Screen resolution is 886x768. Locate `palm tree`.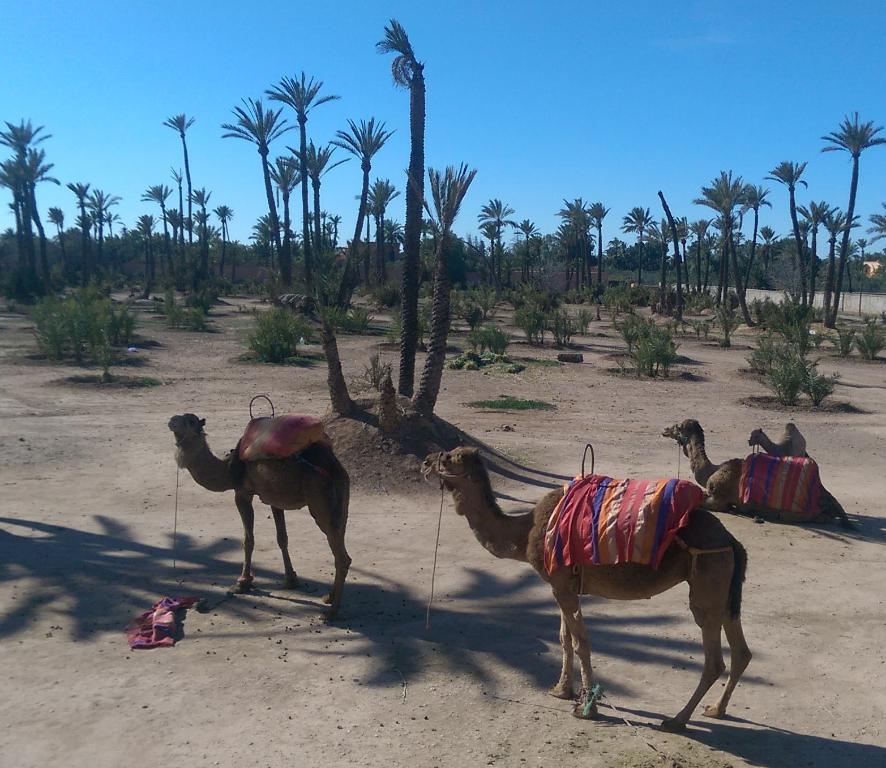
pyautogui.locateOnScreen(287, 137, 350, 284).
